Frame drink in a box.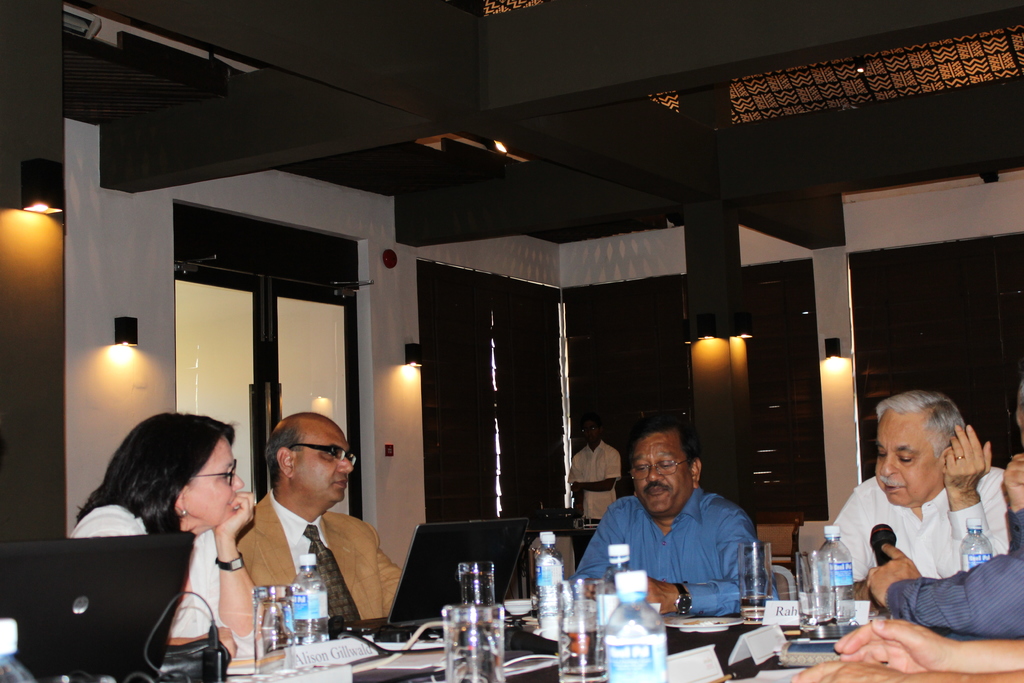
(817,523,852,625).
